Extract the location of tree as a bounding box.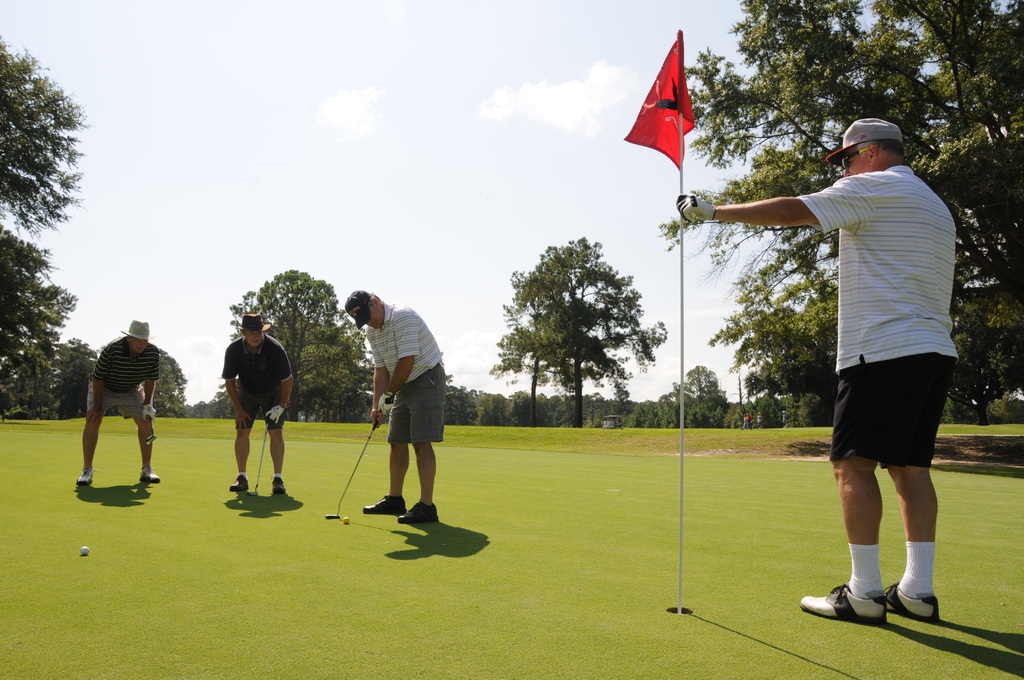
{"left": 234, "top": 259, "right": 373, "bottom": 419}.
